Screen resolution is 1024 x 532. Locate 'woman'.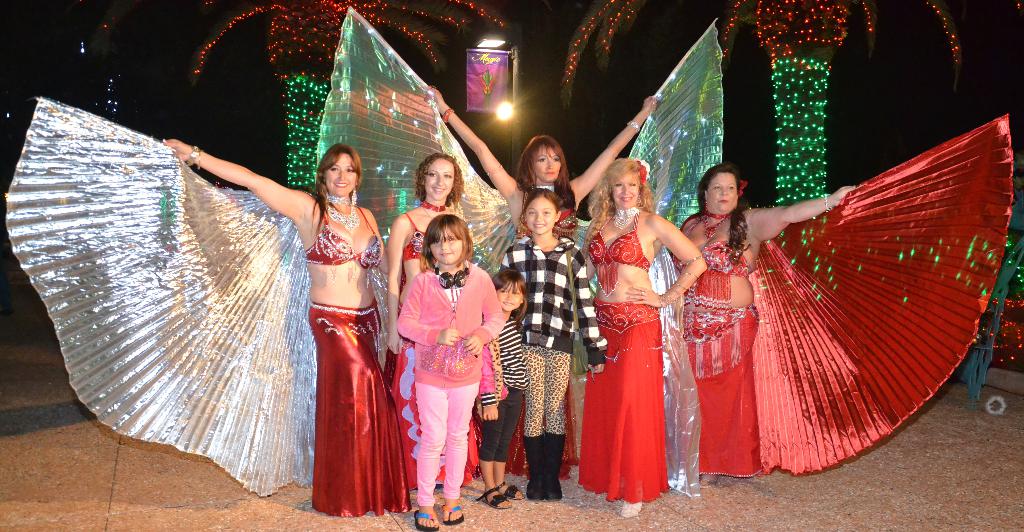
{"x1": 387, "y1": 154, "x2": 498, "y2": 496}.
